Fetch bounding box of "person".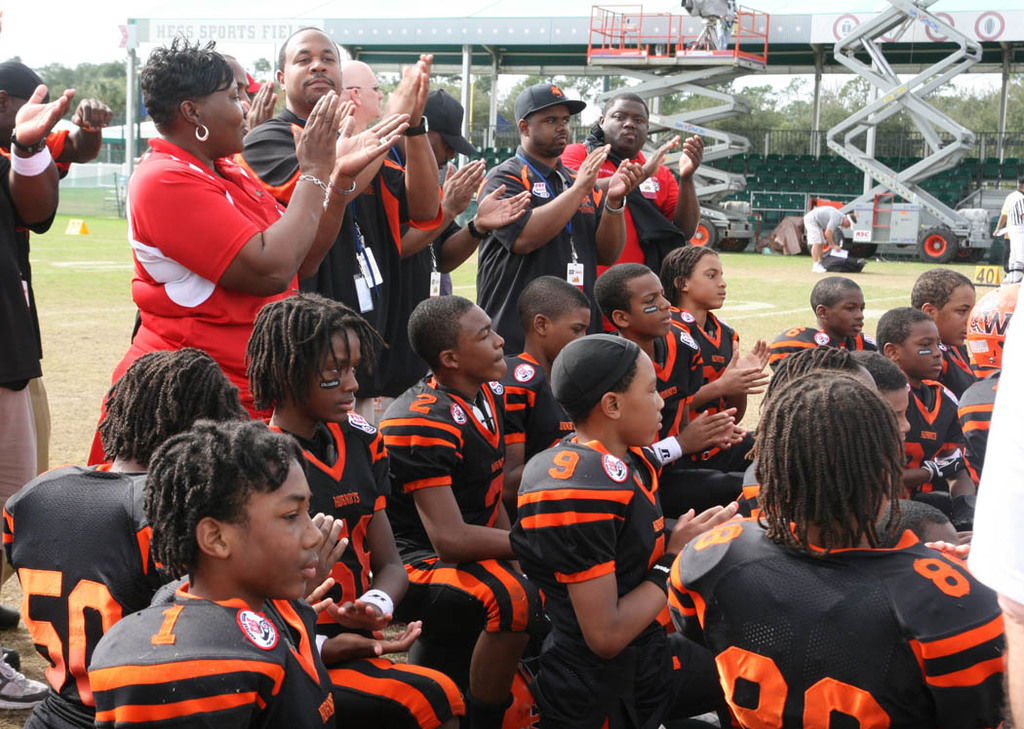
Bbox: box=[84, 410, 362, 712].
